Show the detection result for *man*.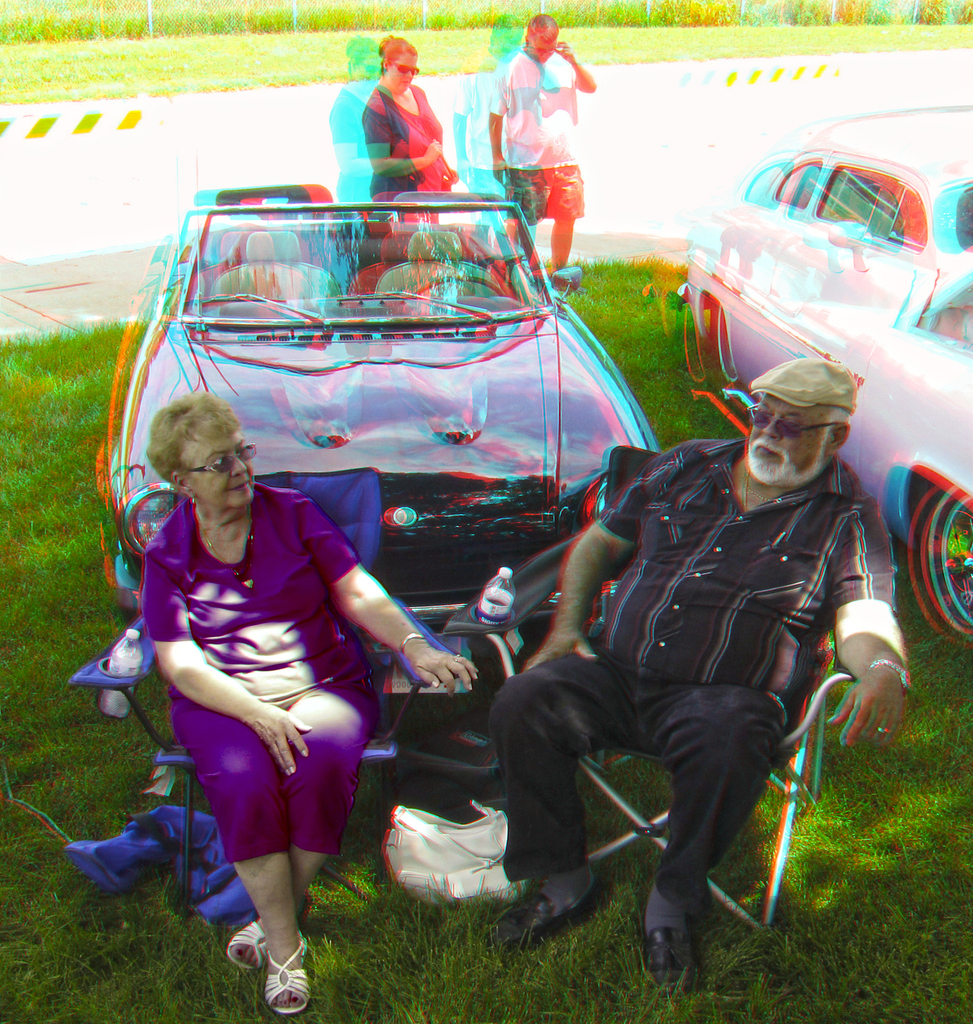
494, 350, 907, 979.
